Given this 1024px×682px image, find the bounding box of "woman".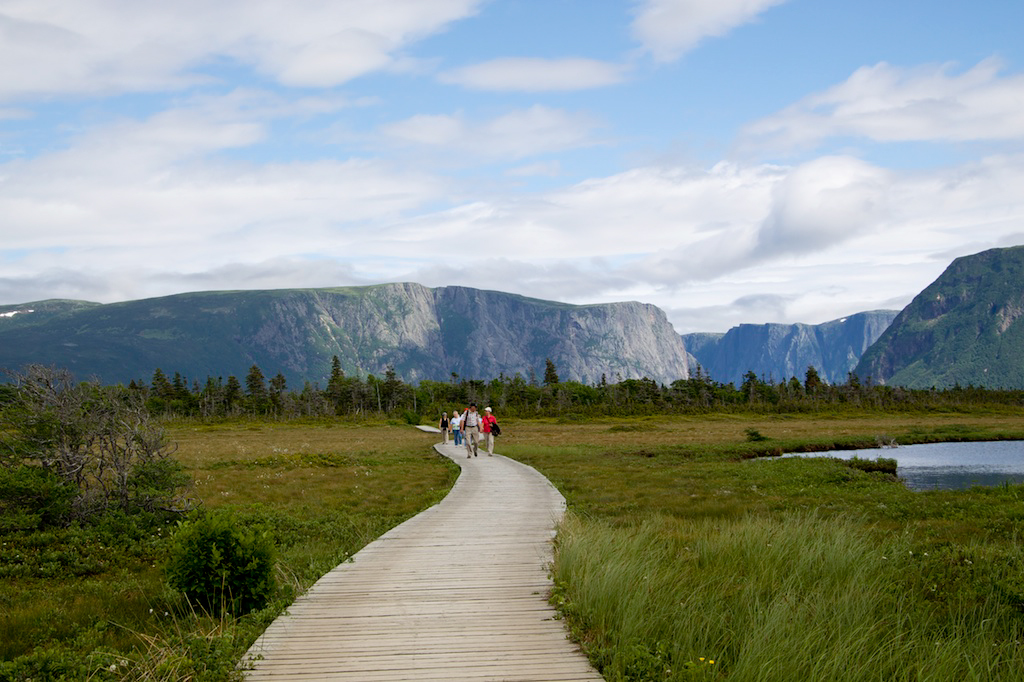
x1=438 y1=412 x2=450 y2=447.
